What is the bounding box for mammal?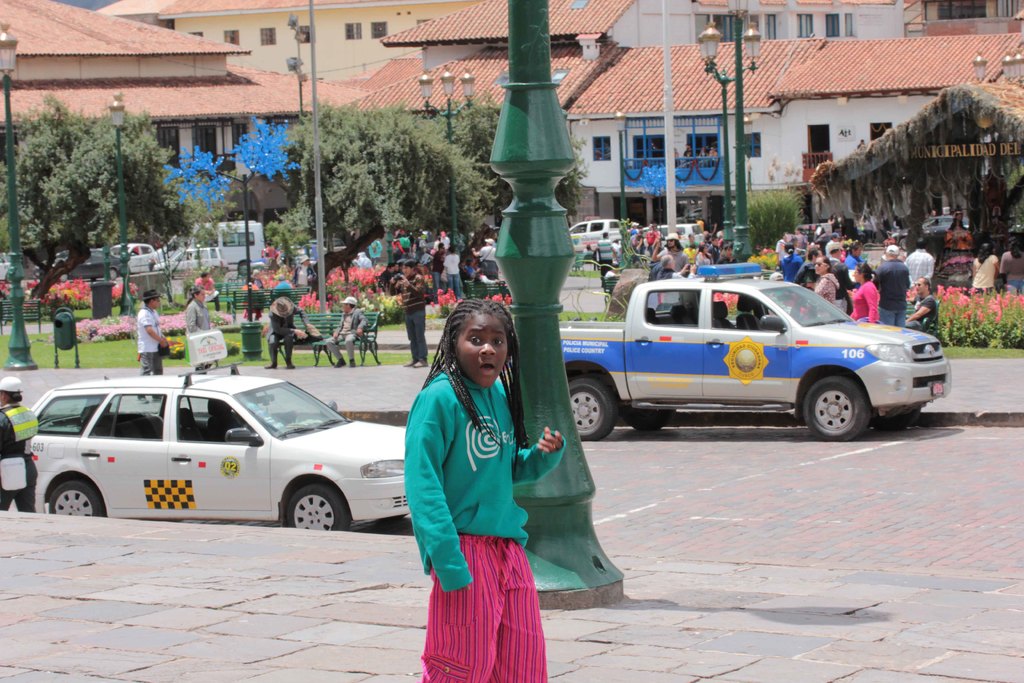
select_region(683, 149, 696, 160).
